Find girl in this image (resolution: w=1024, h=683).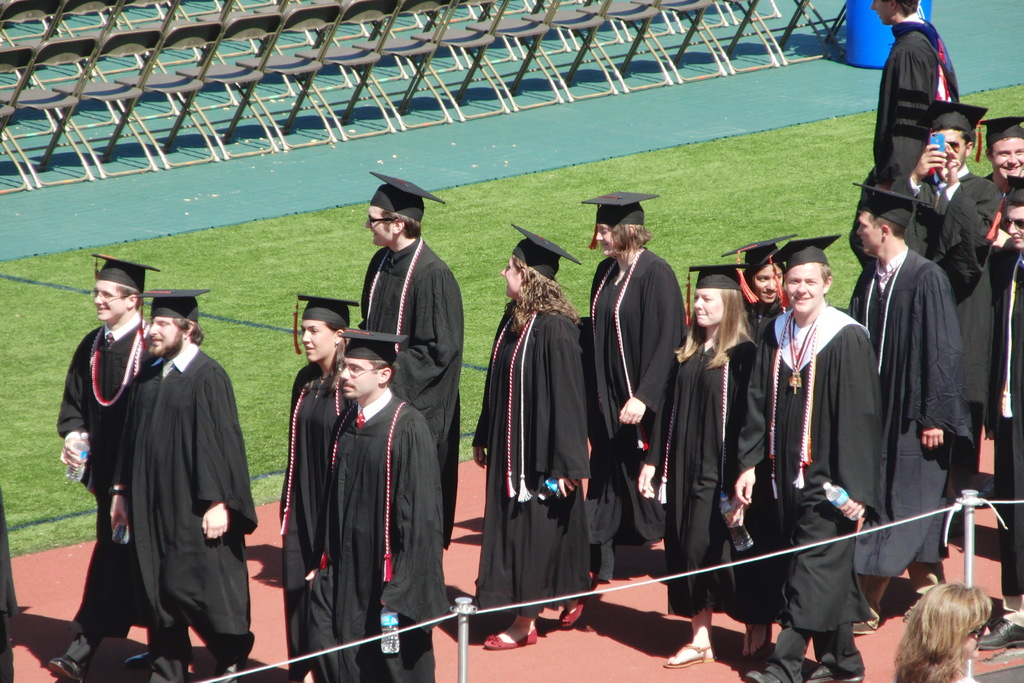
474:217:609:652.
